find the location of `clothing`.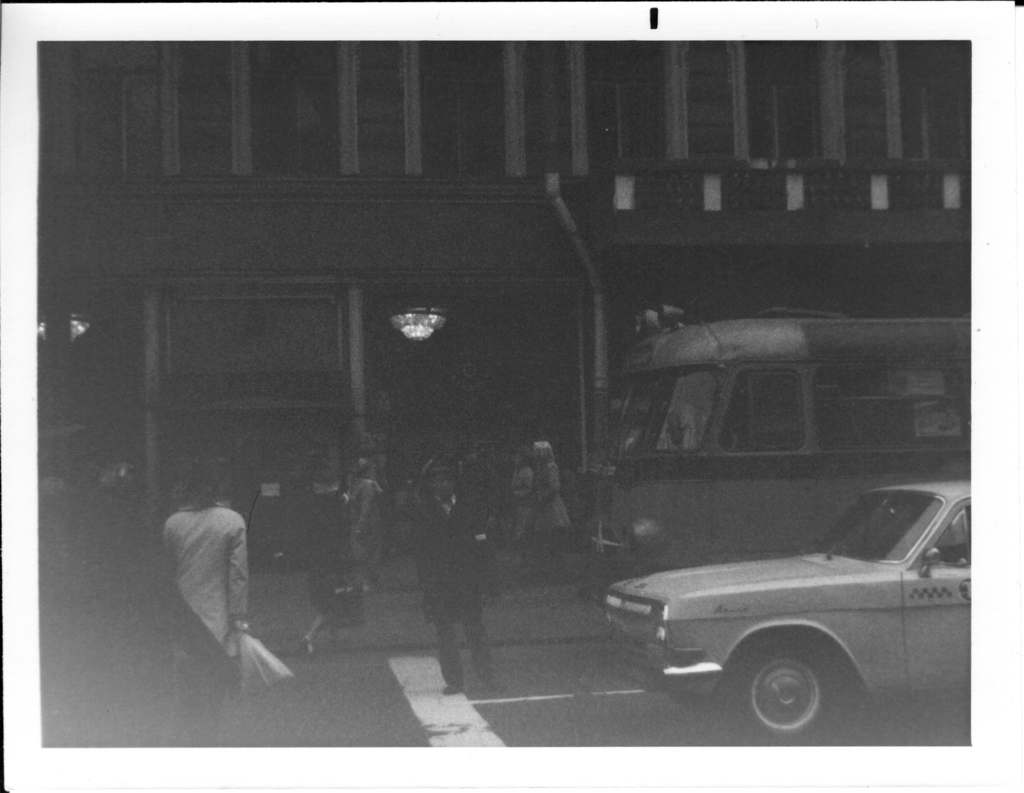
Location: pyautogui.locateOnScreen(301, 486, 372, 632).
